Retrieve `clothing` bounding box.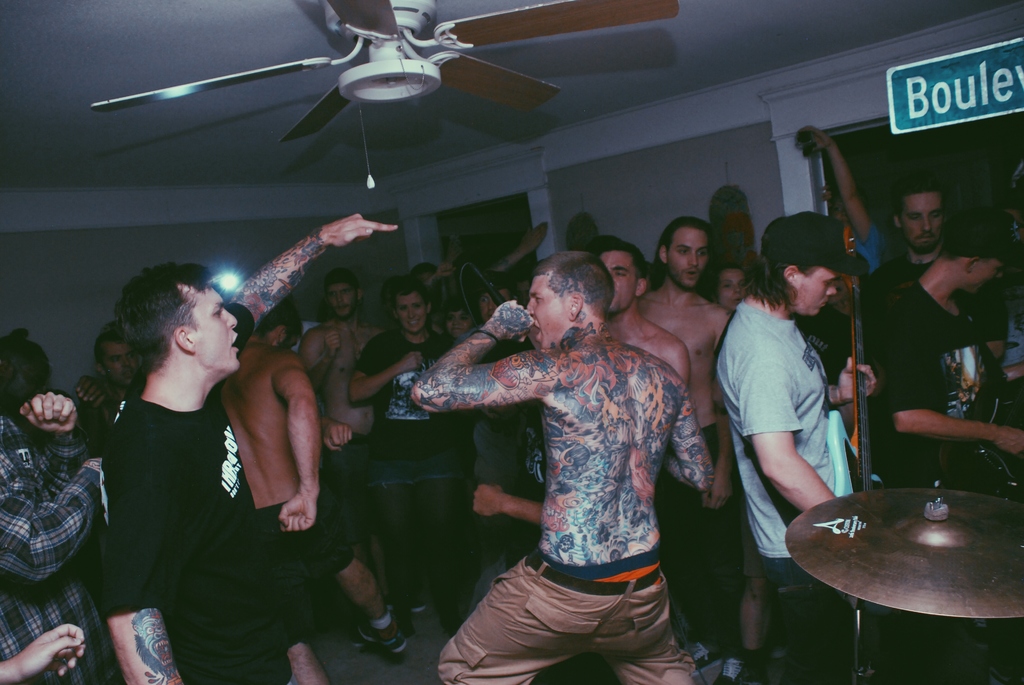
Bounding box: {"left": 468, "top": 404, "right": 555, "bottom": 615}.
